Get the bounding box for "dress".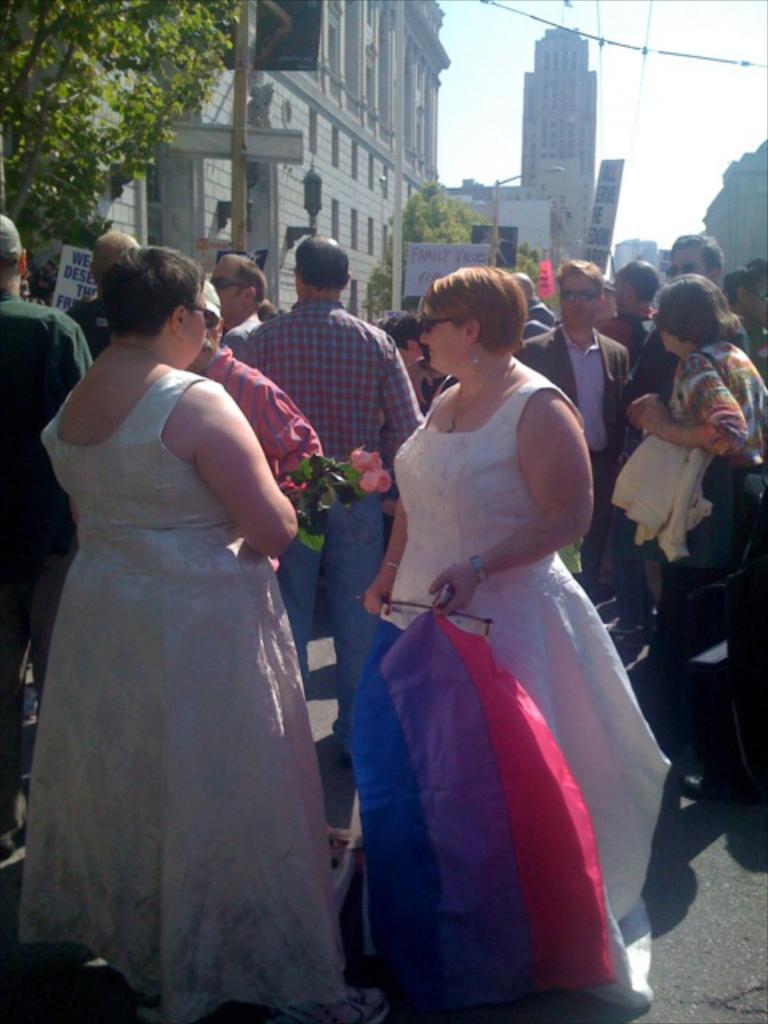
[16, 354, 384, 1022].
